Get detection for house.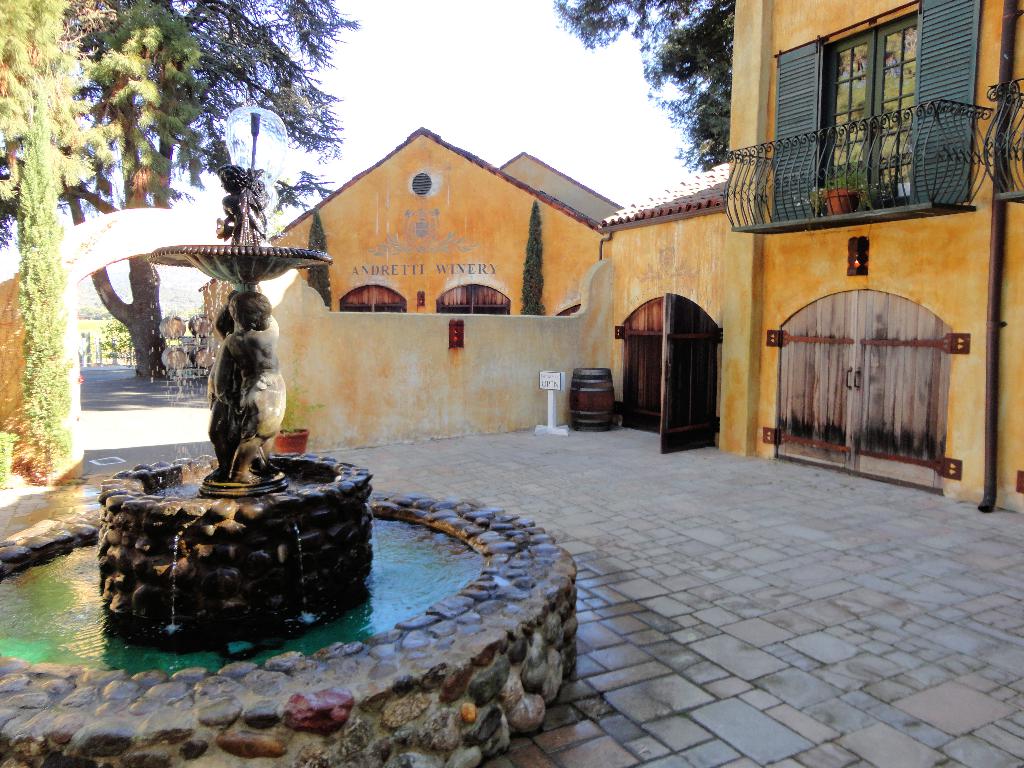
Detection: box(195, 137, 613, 456).
